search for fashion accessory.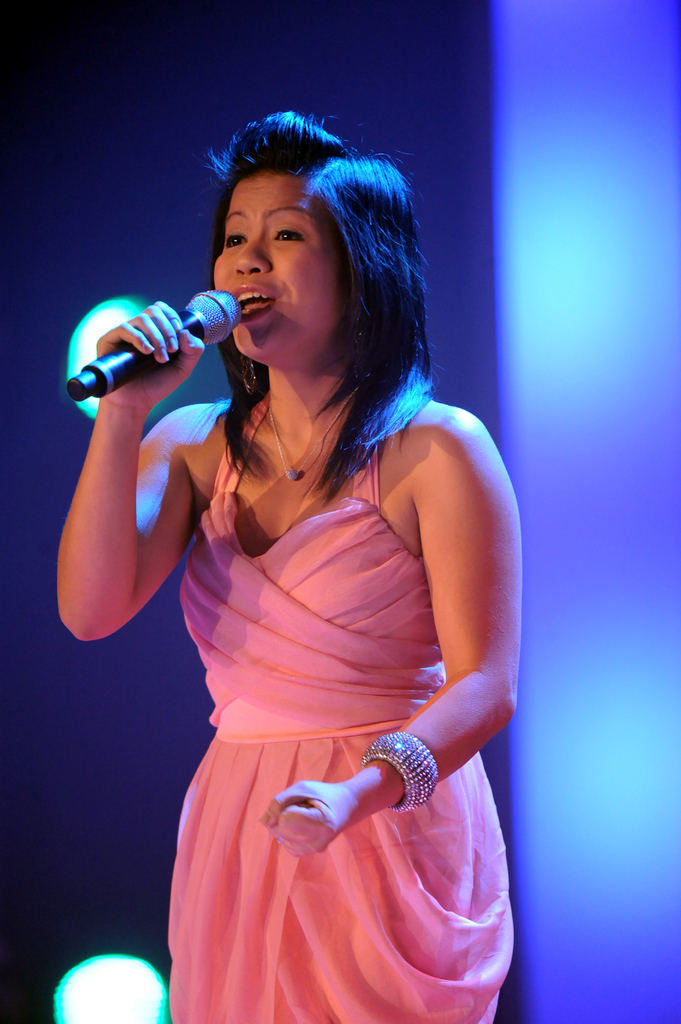
Found at [x1=267, y1=382, x2=360, y2=483].
